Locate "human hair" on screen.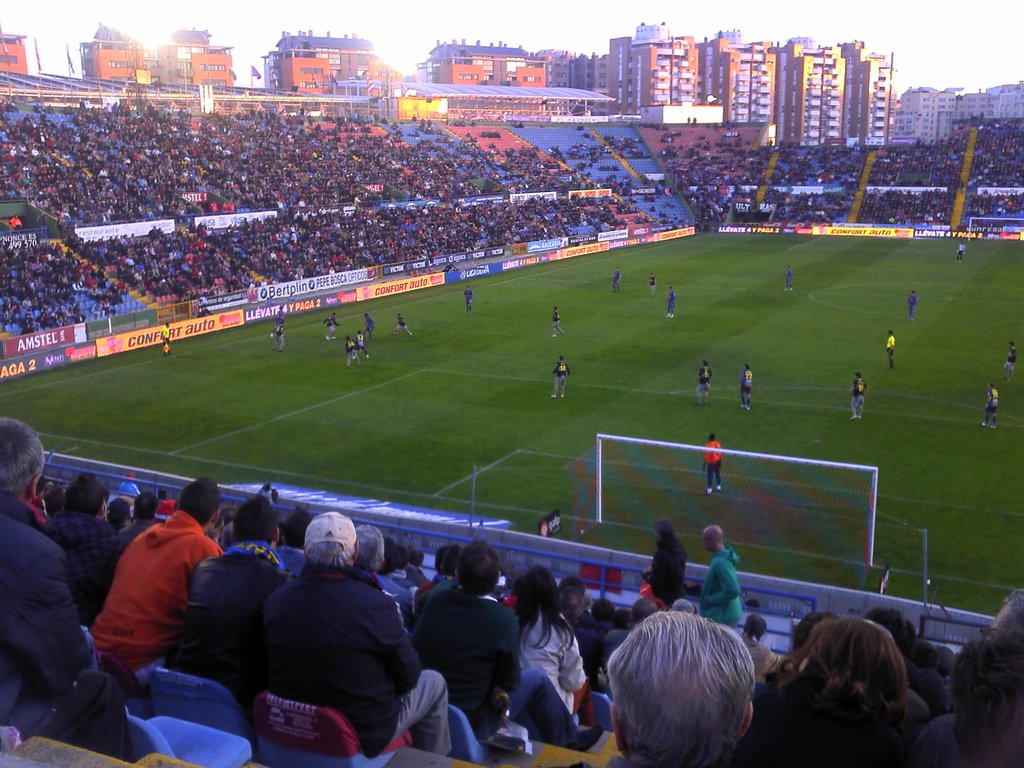
On screen at detection(0, 412, 46, 496).
